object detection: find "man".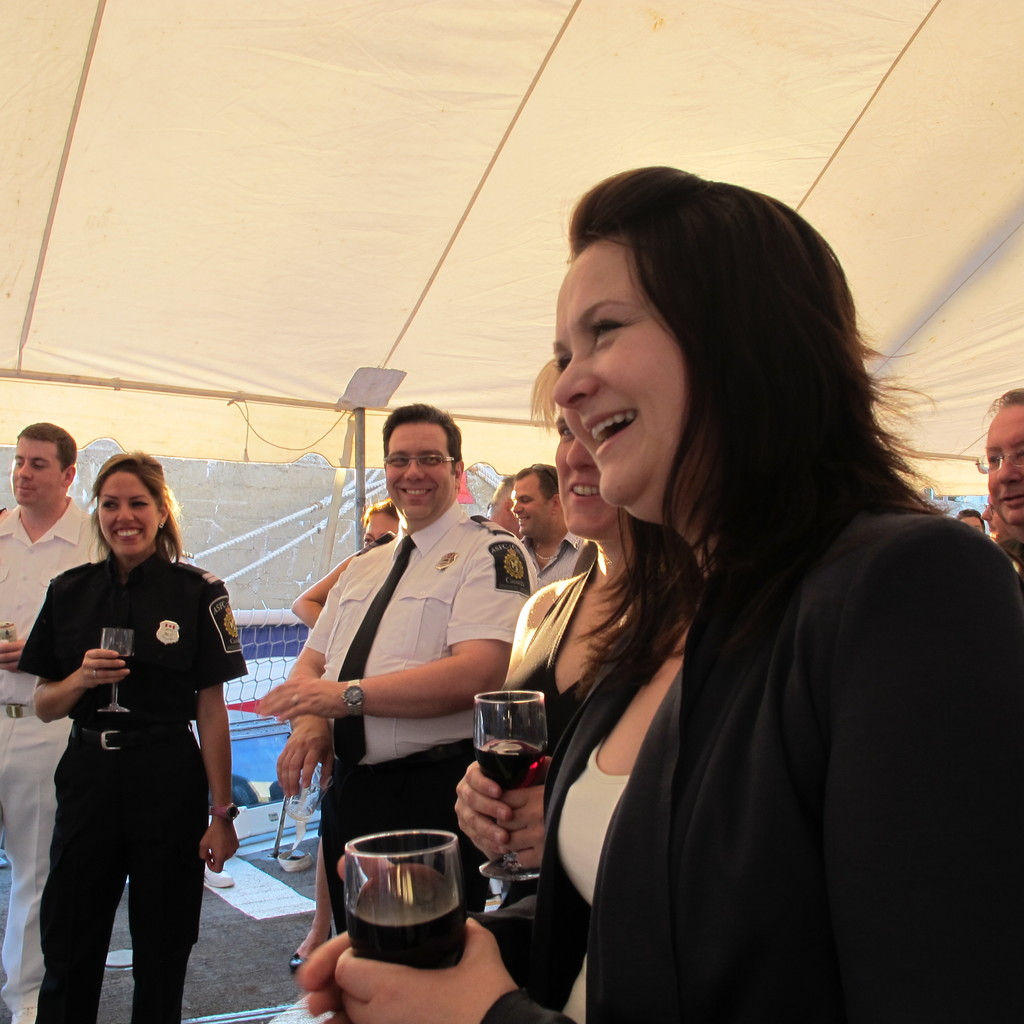
pyautogui.locateOnScreen(0, 419, 109, 1023).
